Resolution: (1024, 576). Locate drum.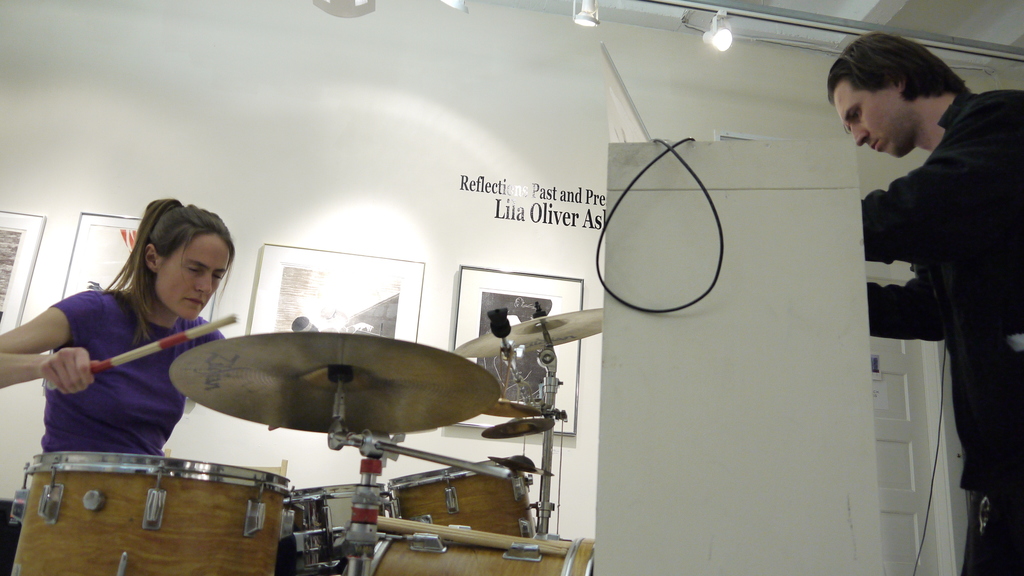
<bbox>275, 483, 397, 575</bbox>.
